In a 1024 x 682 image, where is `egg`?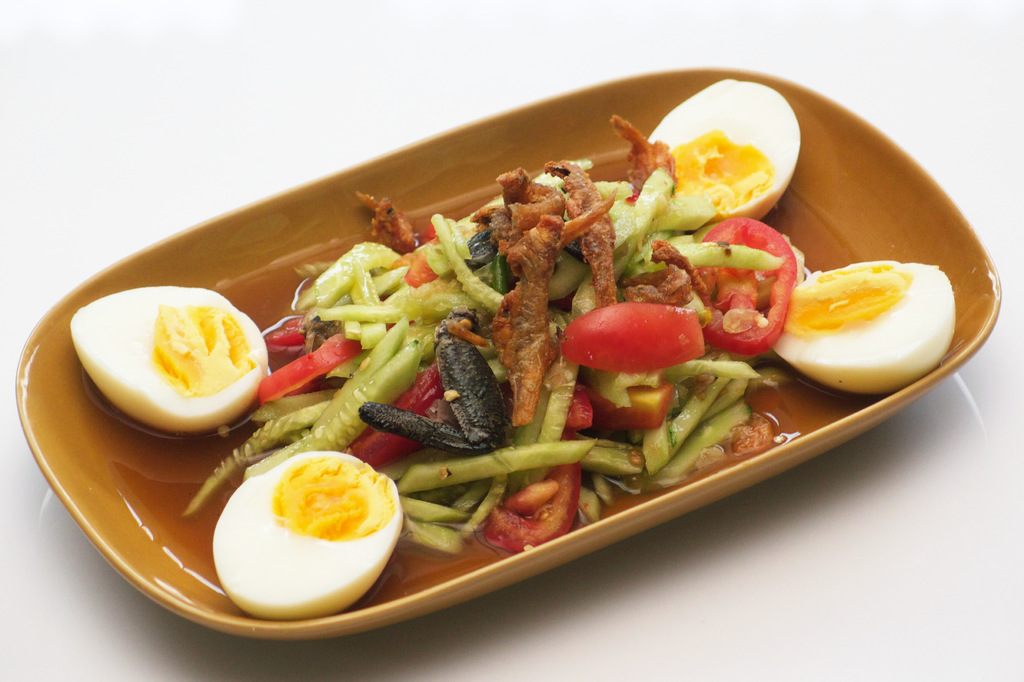
detection(645, 78, 800, 220).
